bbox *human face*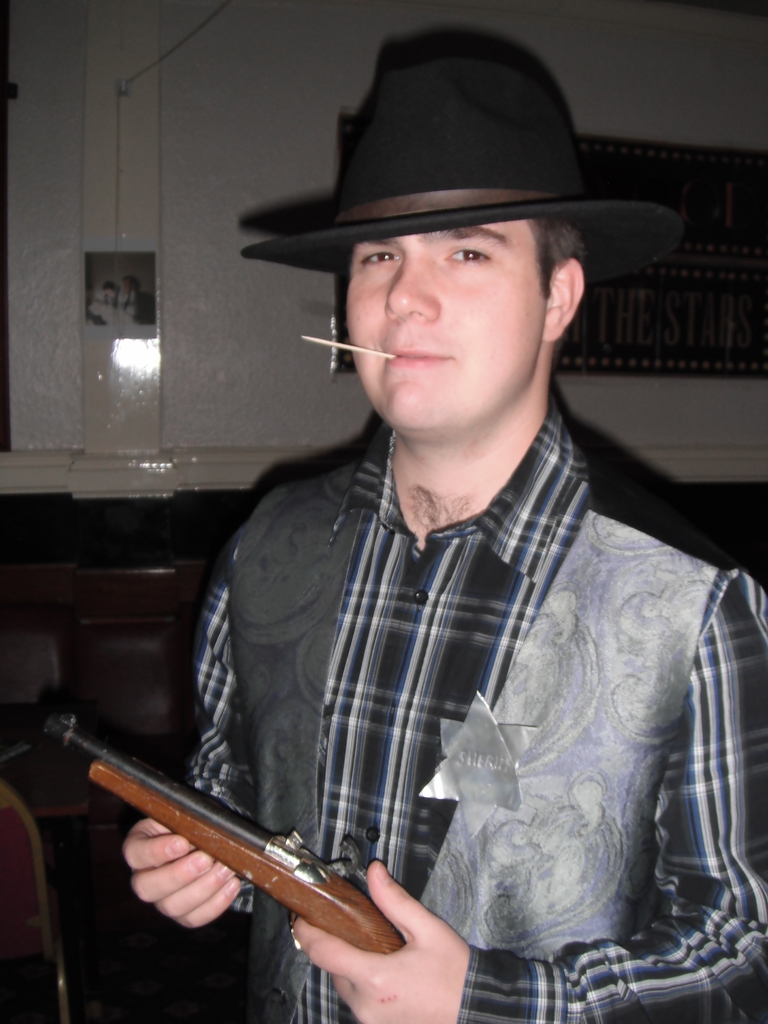
crop(344, 218, 541, 440)
